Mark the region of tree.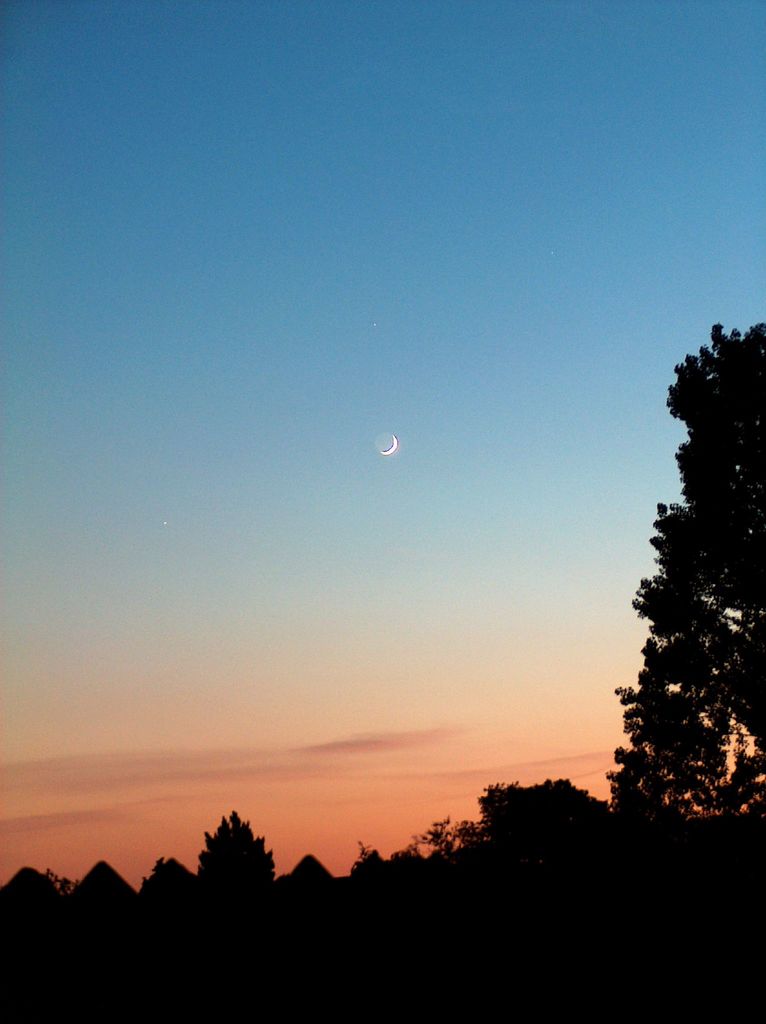
Region: locate(397, 806, 496, 915).
